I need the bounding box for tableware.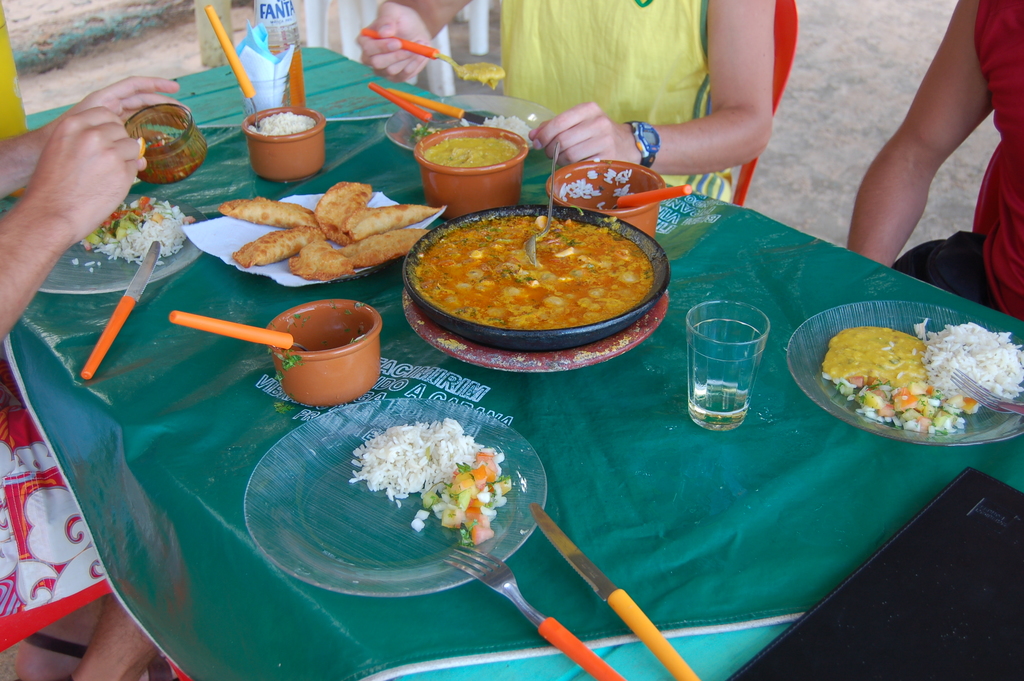
Here it is: locate(246, 103, 325, 182).
